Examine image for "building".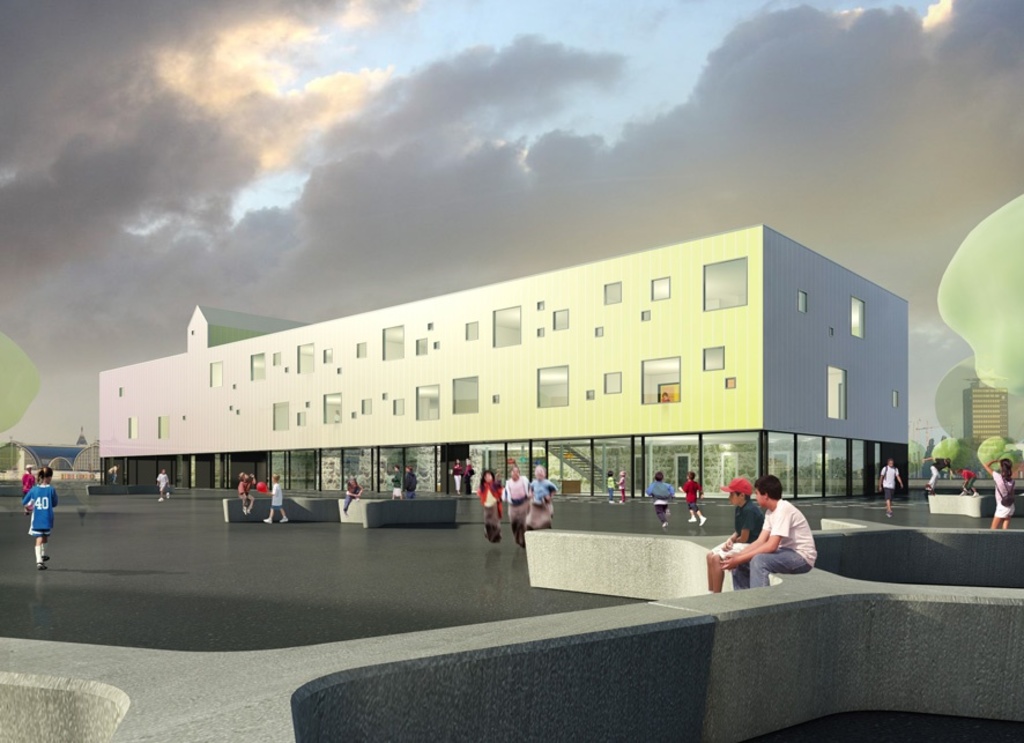
Examination result: [x1=99, y1=223, x2=913, y2=500].
